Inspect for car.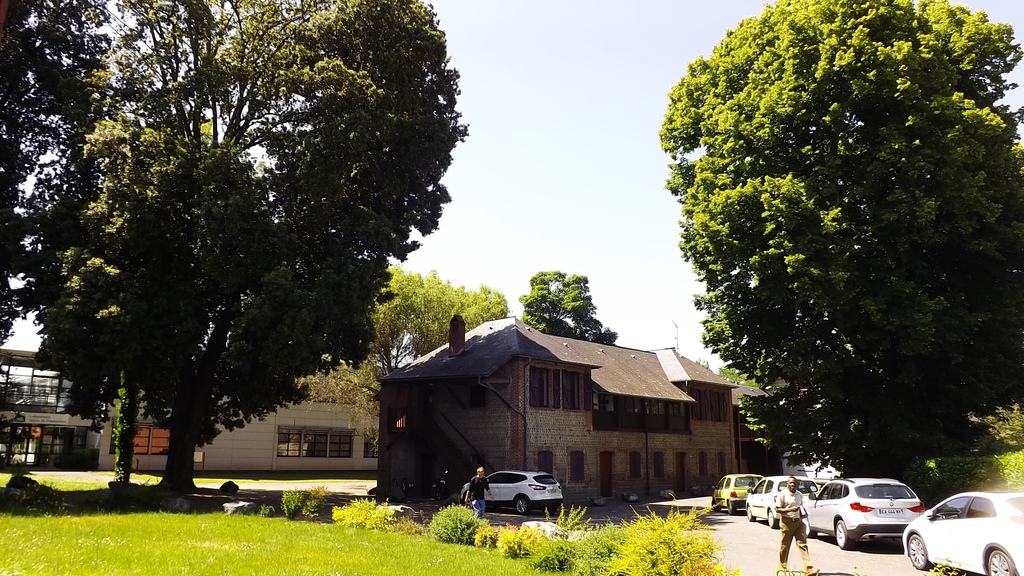
Inspection: <bbox>746, 474, 820, 529</bbox>.
